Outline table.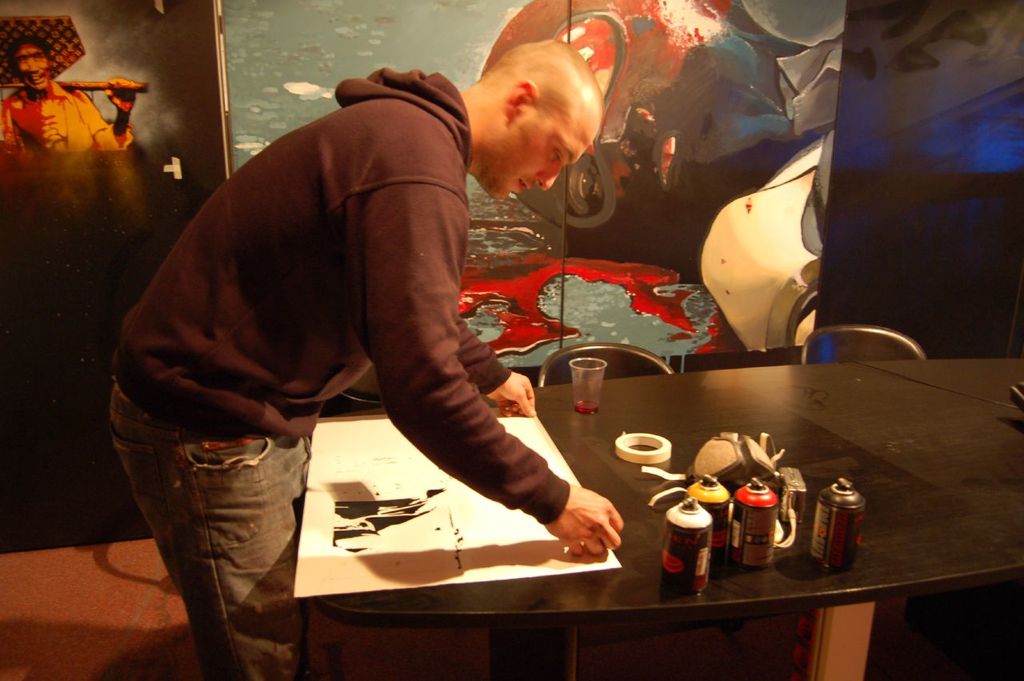
Outline: {"x1": 298, "y1": 360, "x2": 1023, "y2": 680}.
